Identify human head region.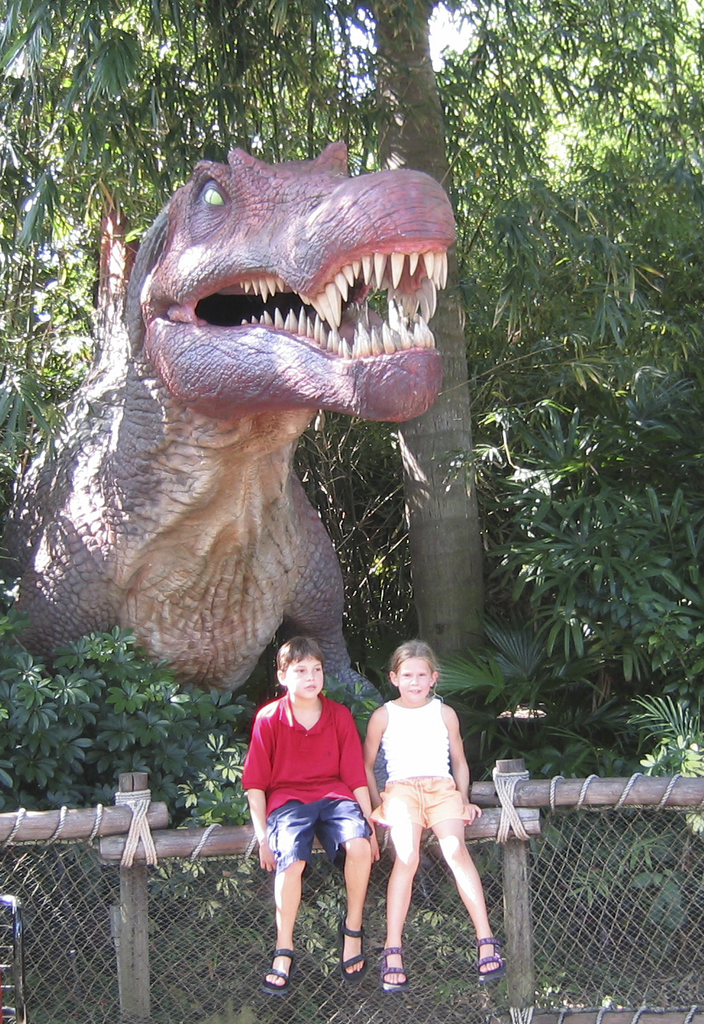
Region: 392,642,441,699.
